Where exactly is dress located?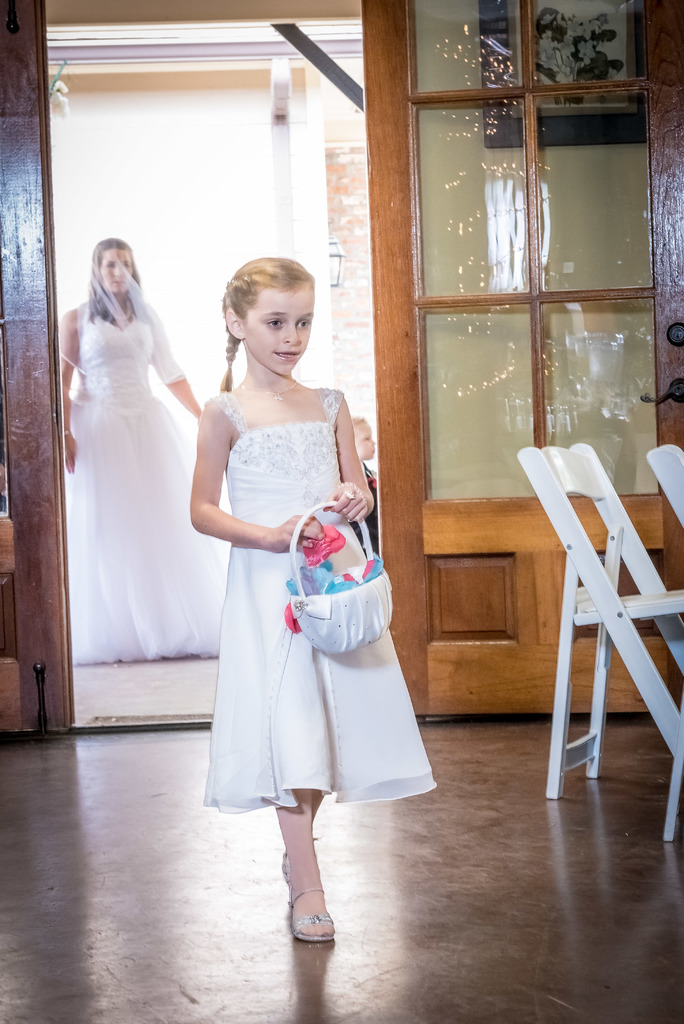
Its bounding box is box(200, 385, 432, 812).
